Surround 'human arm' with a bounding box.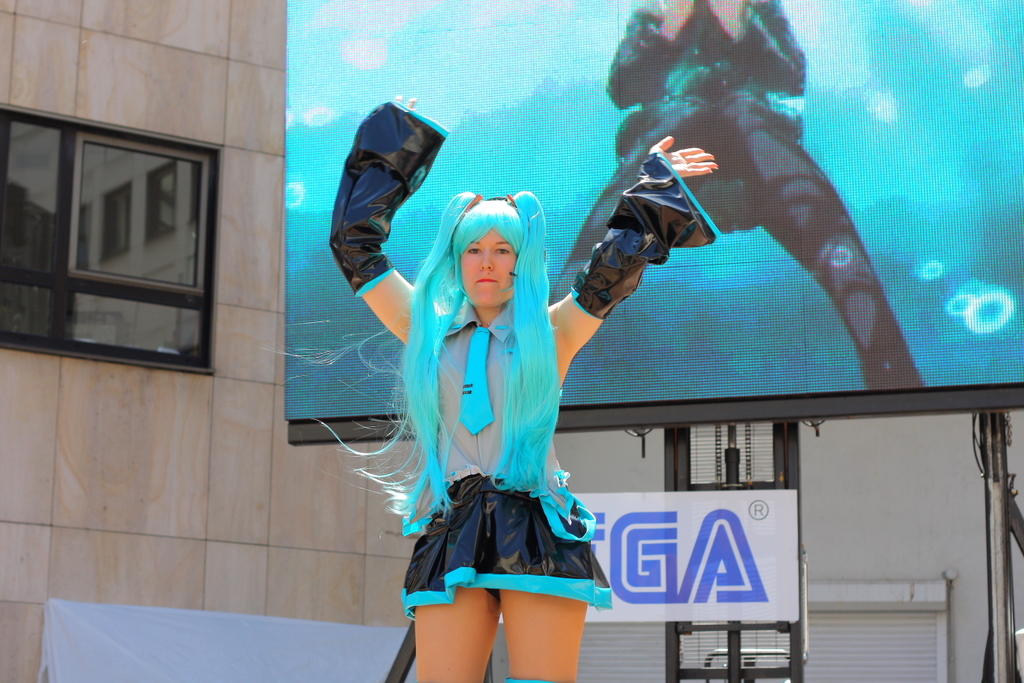
l=709, t=0, r=807, b=98.
